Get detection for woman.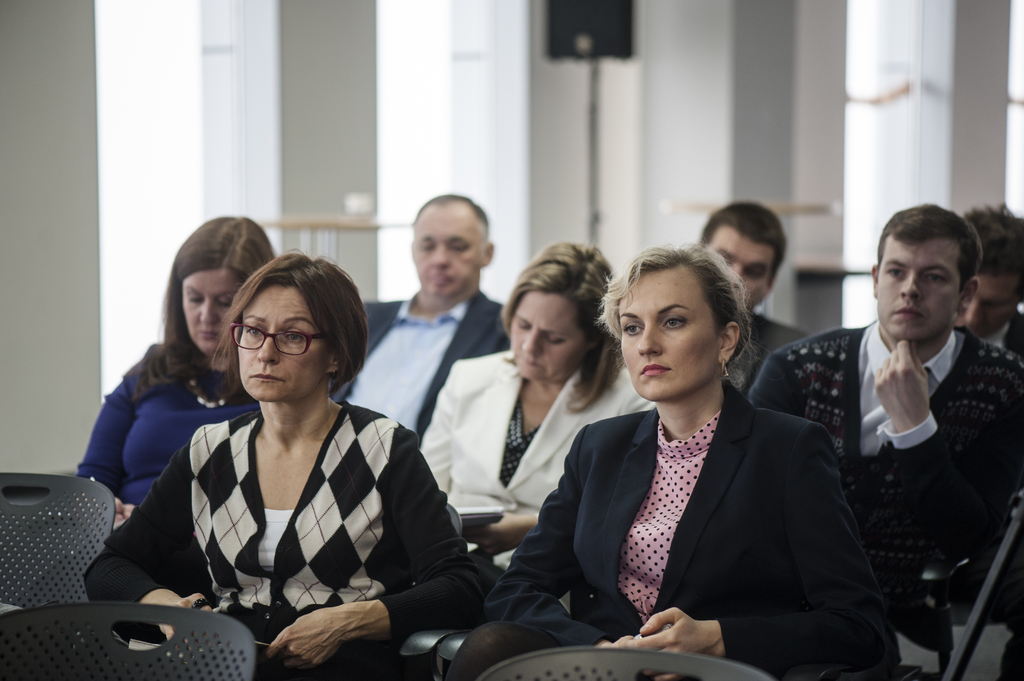
Detection: 399,228,664,587.
